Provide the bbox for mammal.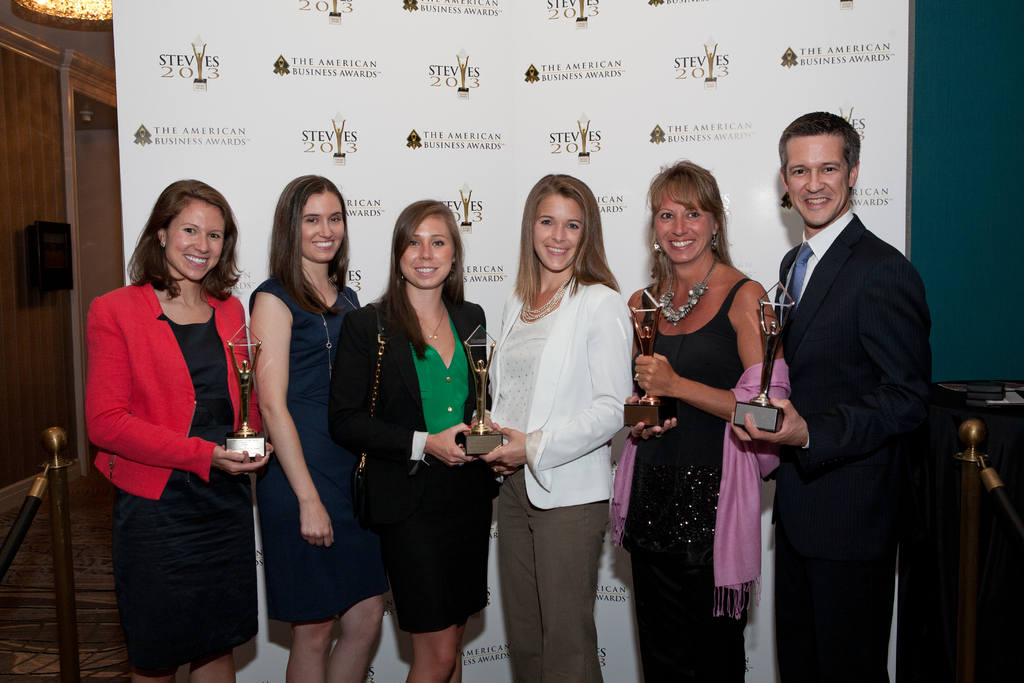
82, 174, 273, 682.
